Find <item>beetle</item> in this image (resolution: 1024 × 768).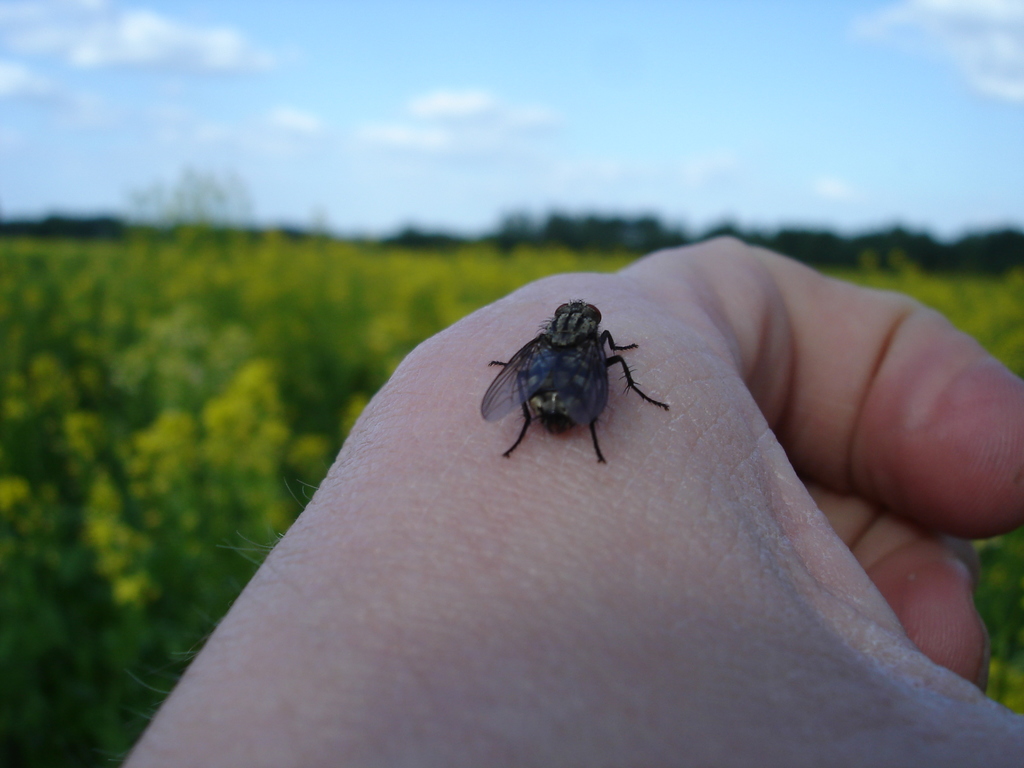
{"left": 475, "top": 300, "right": 675, "bottom": 466}.
